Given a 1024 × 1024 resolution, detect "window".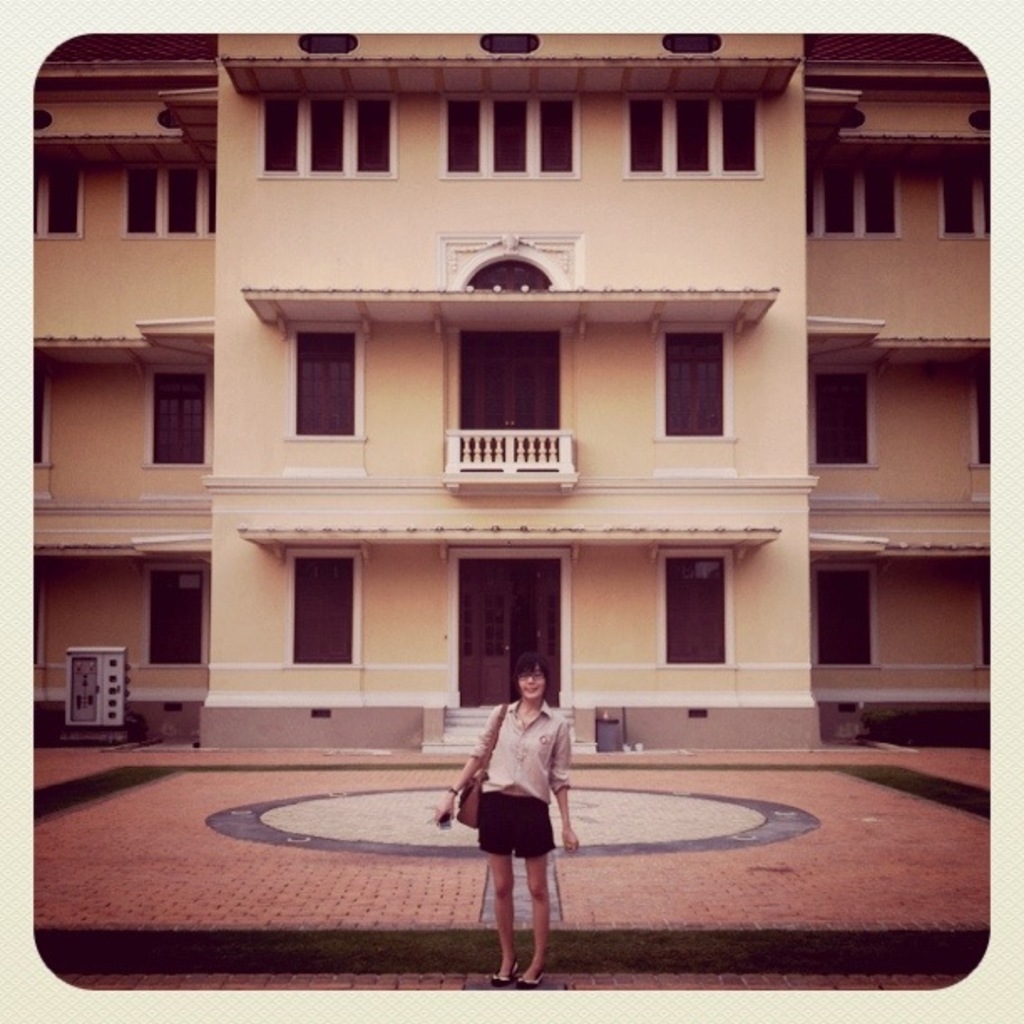
[left=261, top=89, right=393, bottom=177].
